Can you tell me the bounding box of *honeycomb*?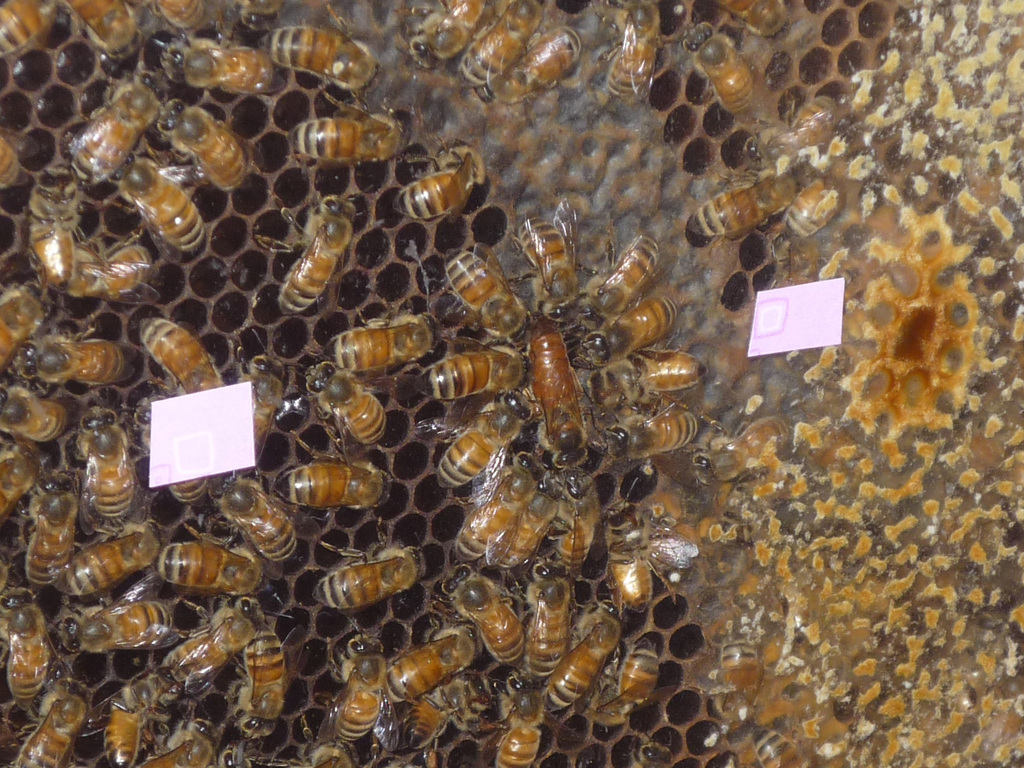
(x1=0, y1=0, x2=1023, y2=767).
